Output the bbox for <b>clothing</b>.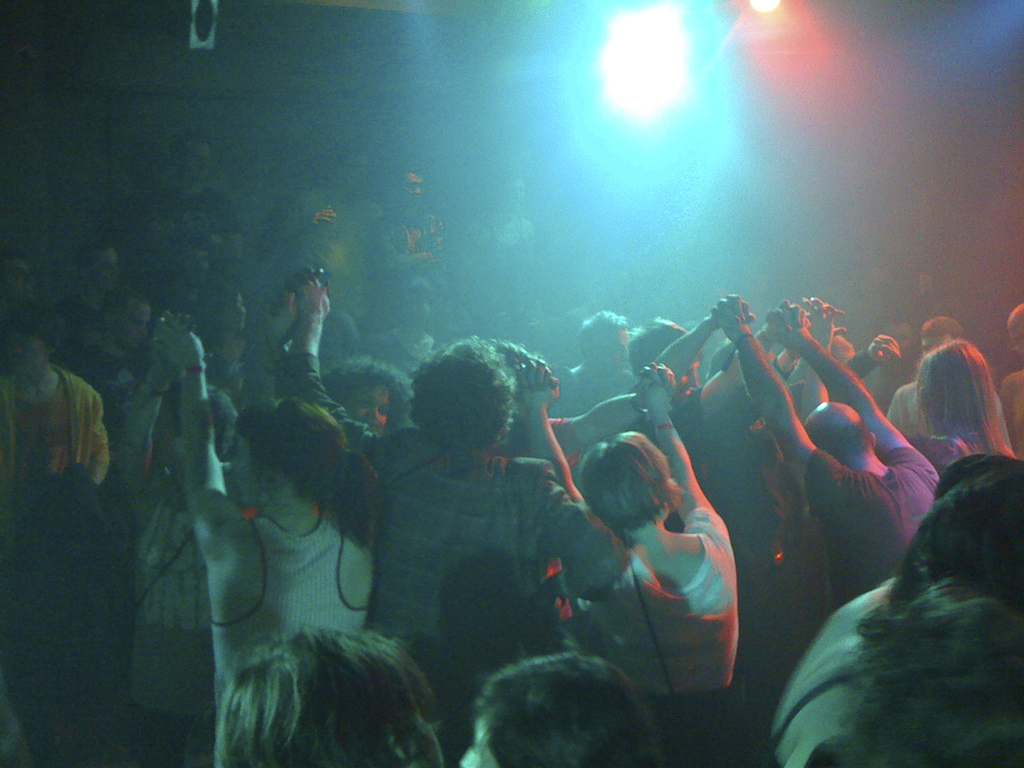
{"x1": 551, "y1": 369, "x2": 614, "y2": 428}.
